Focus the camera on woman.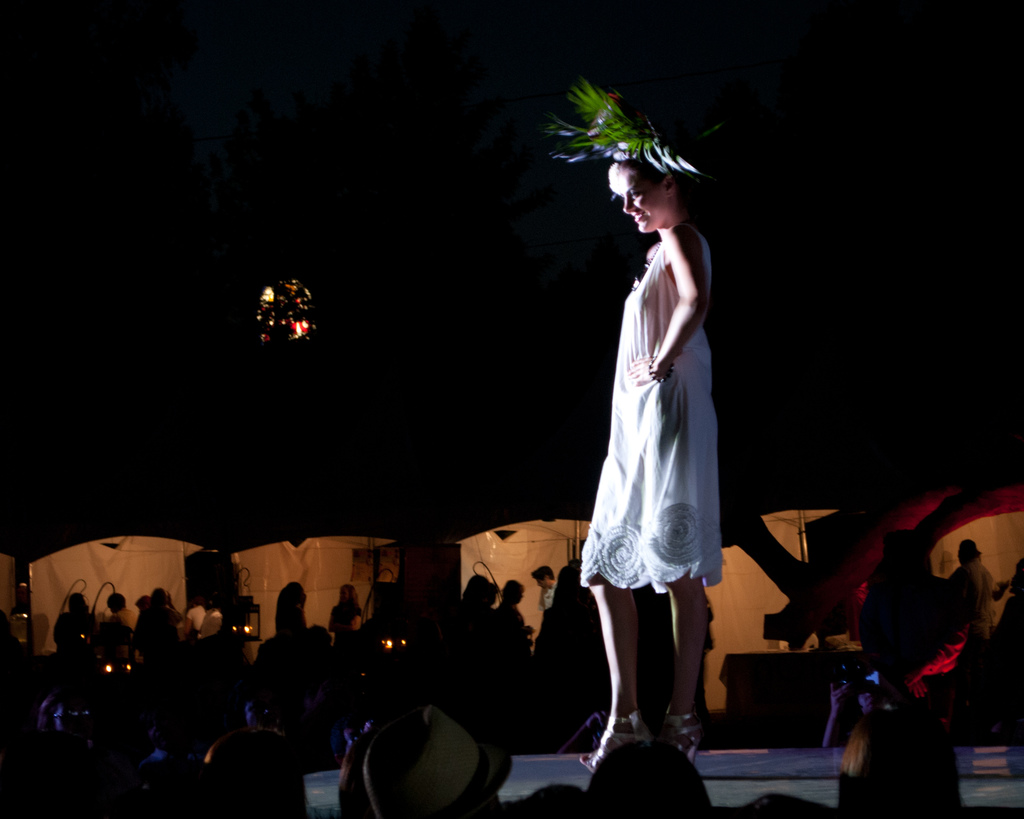
Focus region: locate(271, 575, 305, 638).
